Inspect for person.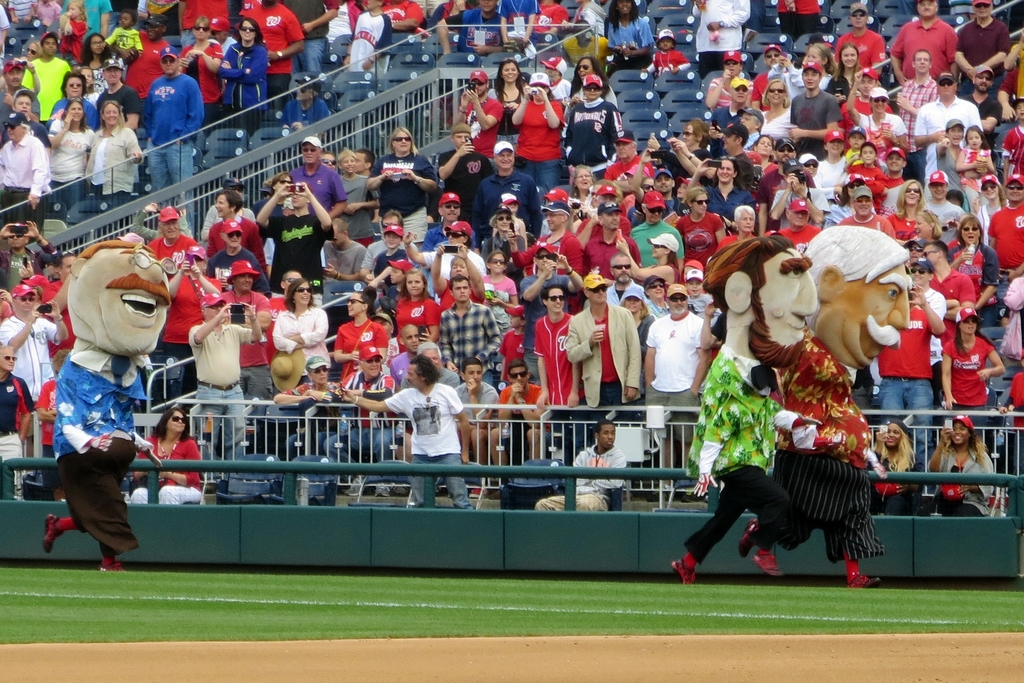
Inspection: {"left": 616, "top": 230, "right": 681, "bottom": 281}.
